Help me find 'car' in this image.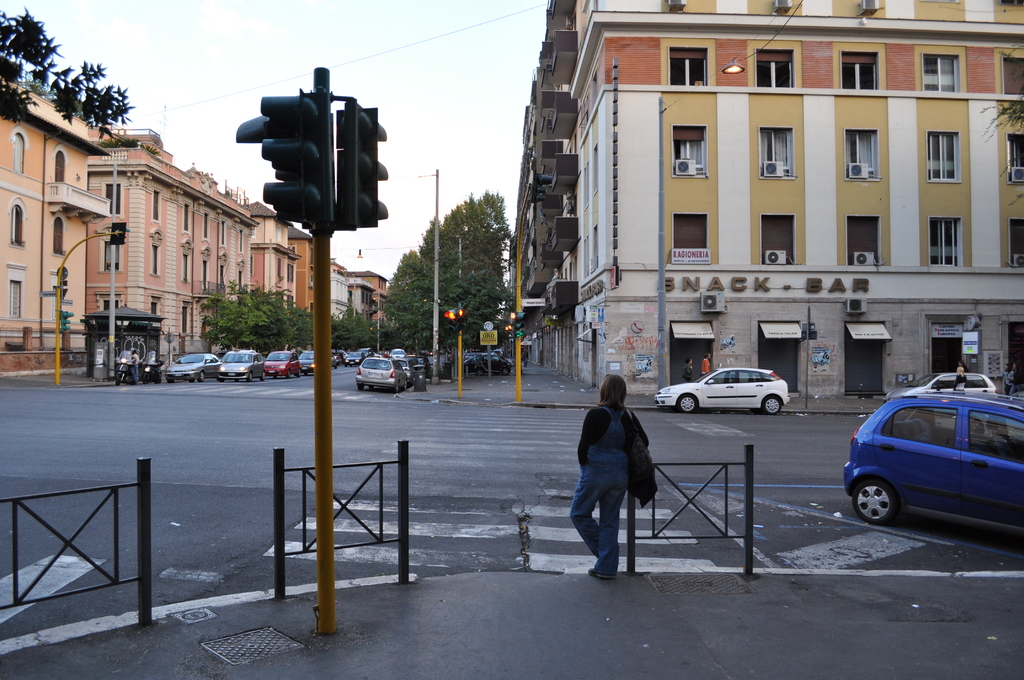
Found it: {"x1": 337, "y1": 349, "x2": 349, "y2": 362}.
